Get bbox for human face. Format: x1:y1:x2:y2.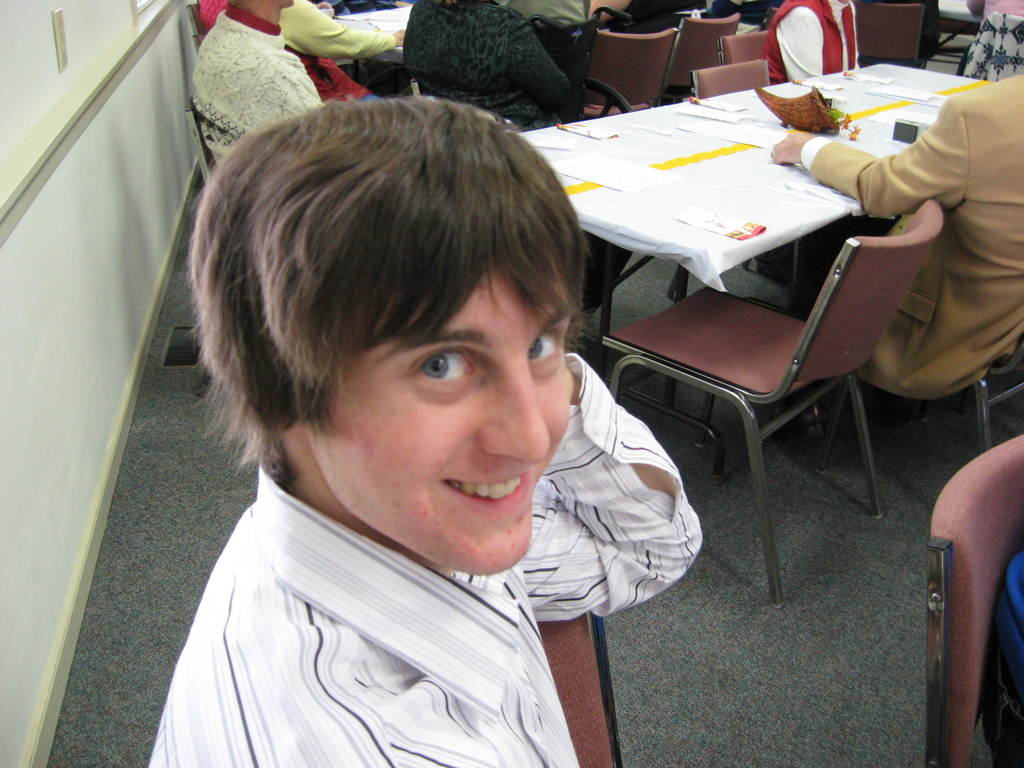
276:0:293:8.
